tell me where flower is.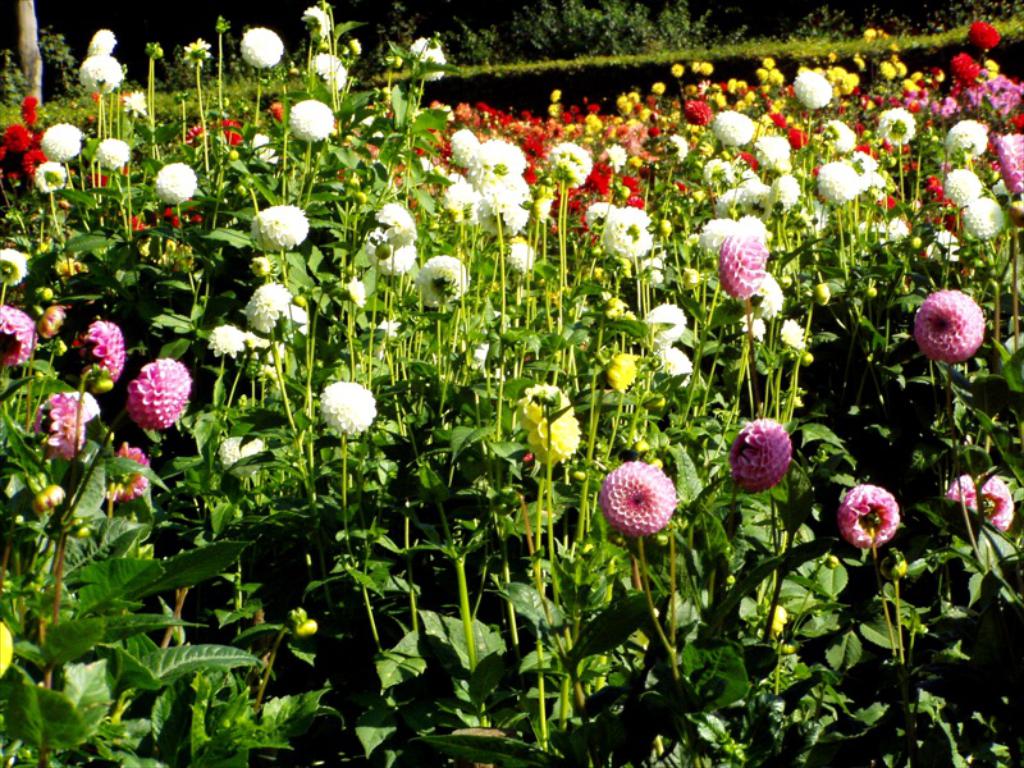
flower is at <box>763,602,790,639</box>.
